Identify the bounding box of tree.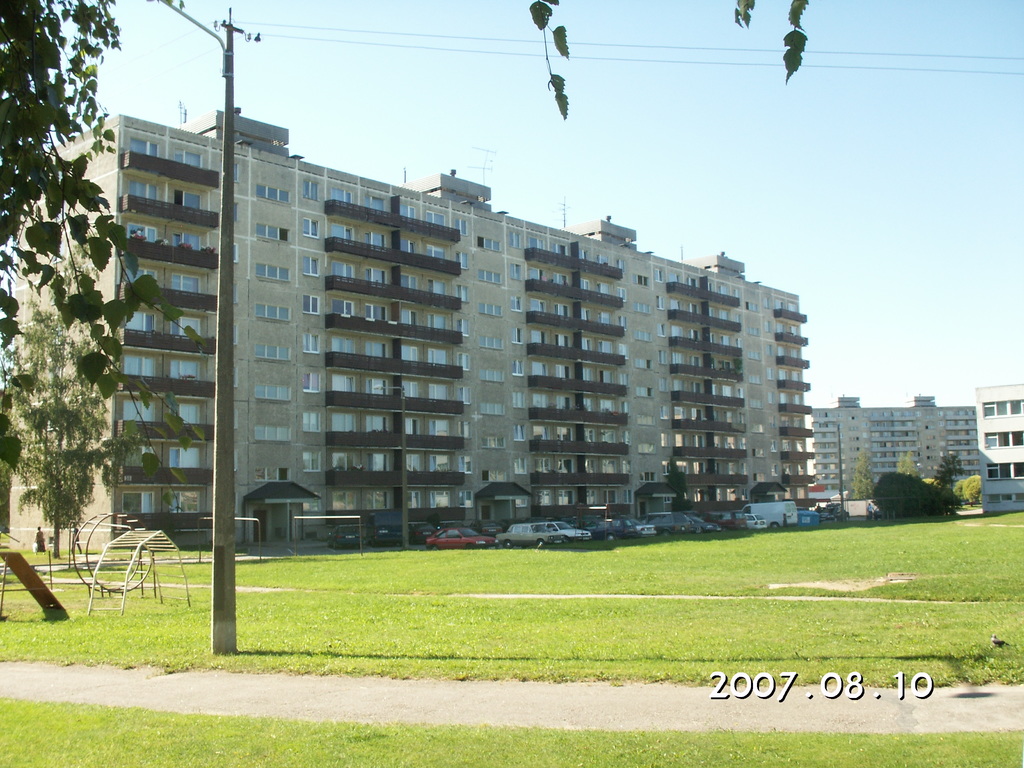
(left=895, top=445, right=915, bottom=474).
